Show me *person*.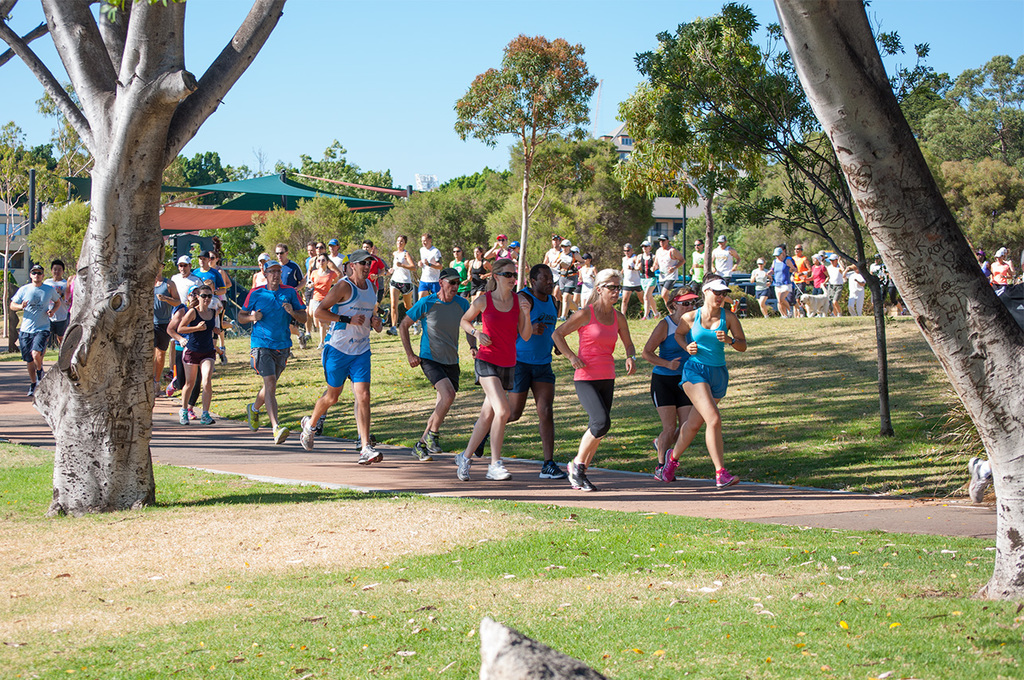
*person* is here: 229:256:310:445.
